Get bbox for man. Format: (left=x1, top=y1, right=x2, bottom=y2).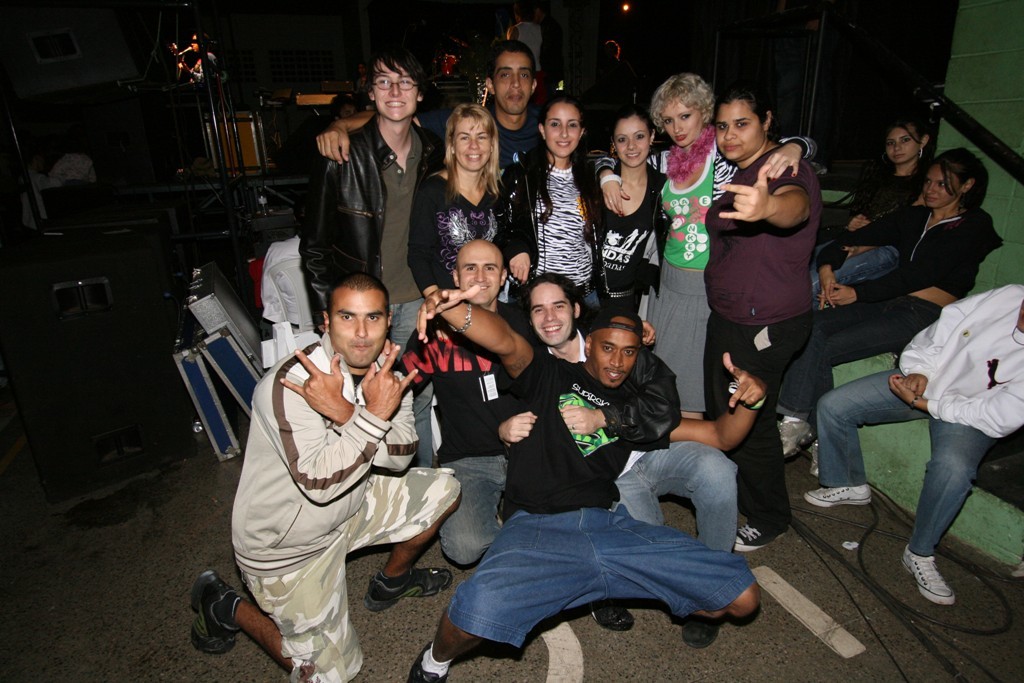
(left=492, top=281, right=740, bottom=647).
